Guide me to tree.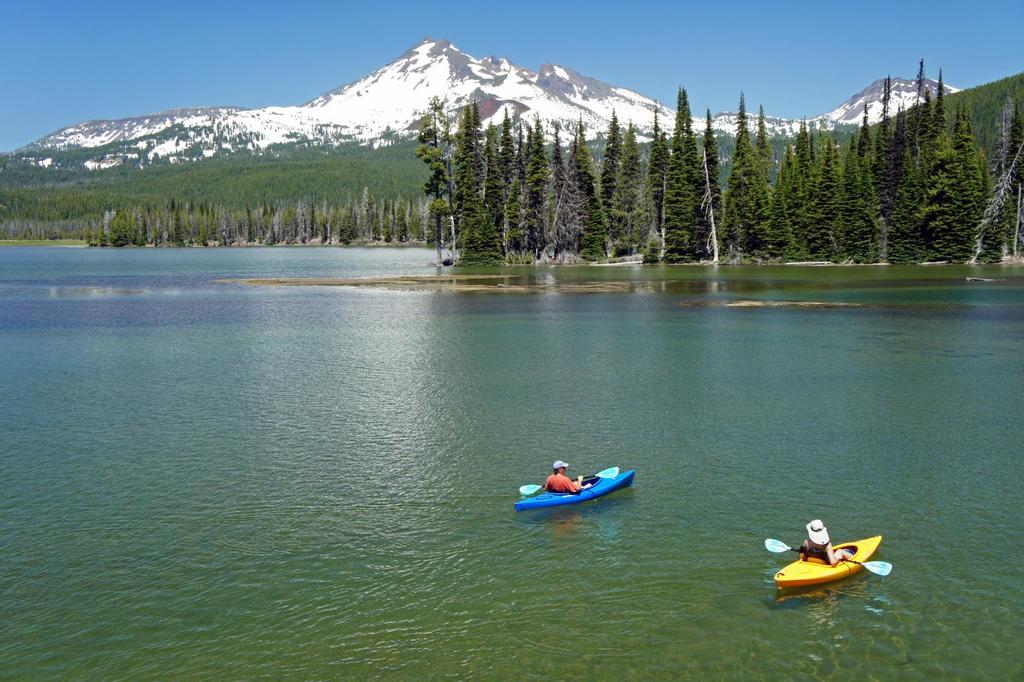
Guidance: crop(479, 120, 511, 233).
